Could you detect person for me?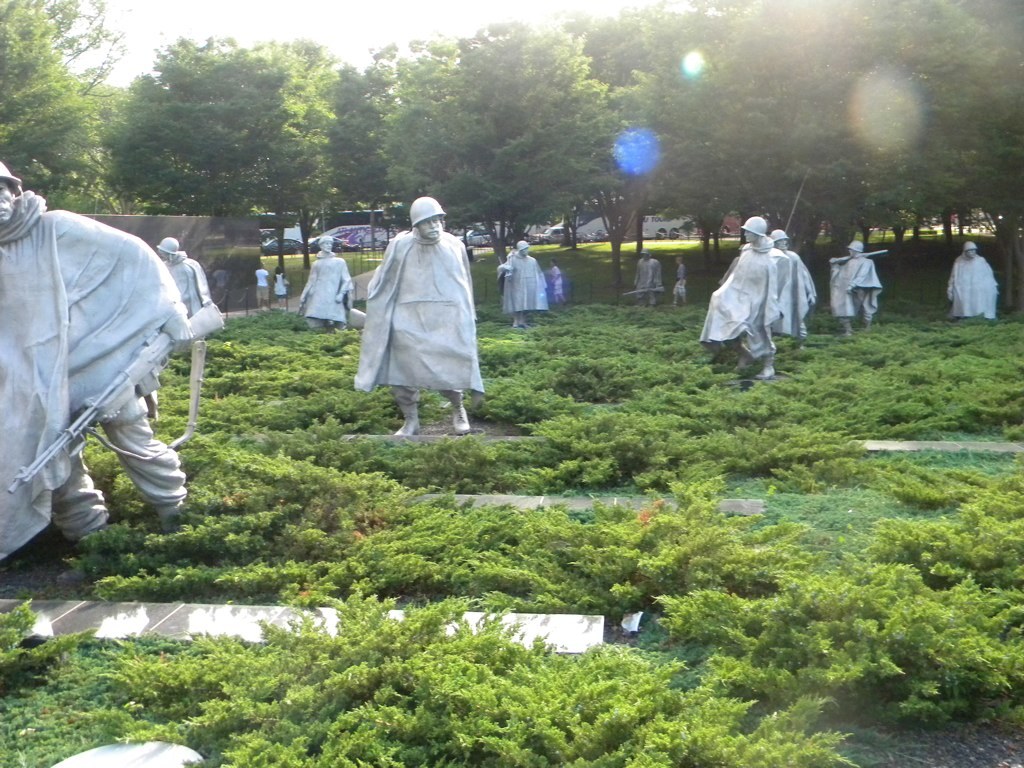
Detection result: box=[828, 235, 882, 331].
